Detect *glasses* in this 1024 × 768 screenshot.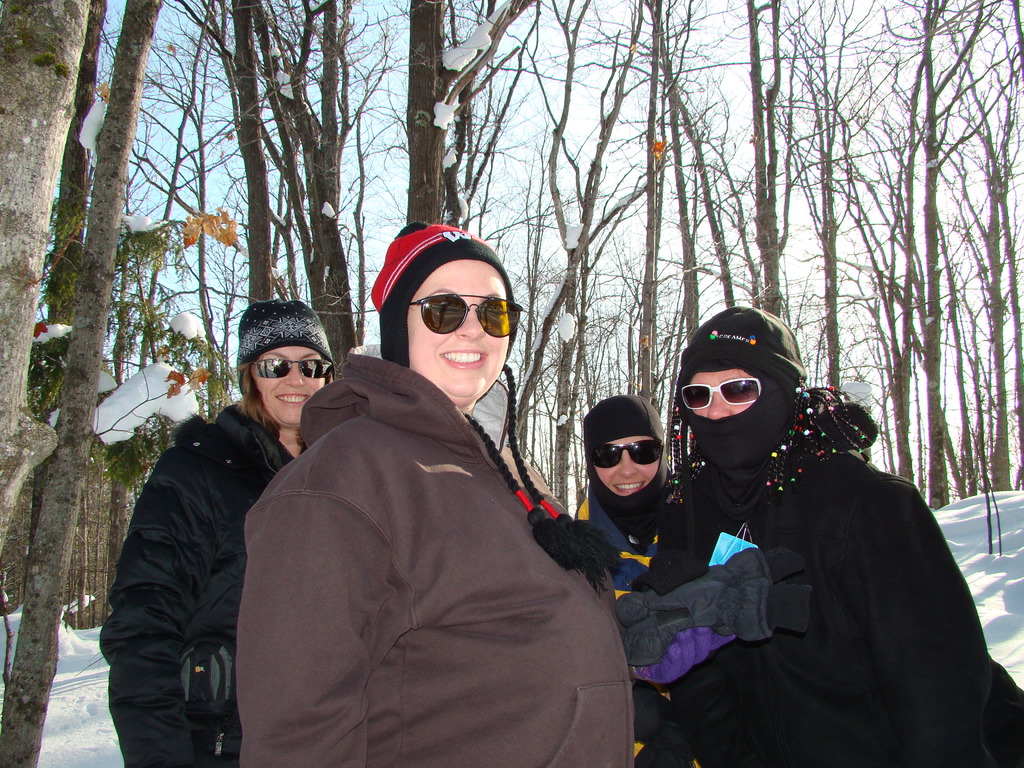
Detection: (left=593, top=440, right=662, bottom=472).
